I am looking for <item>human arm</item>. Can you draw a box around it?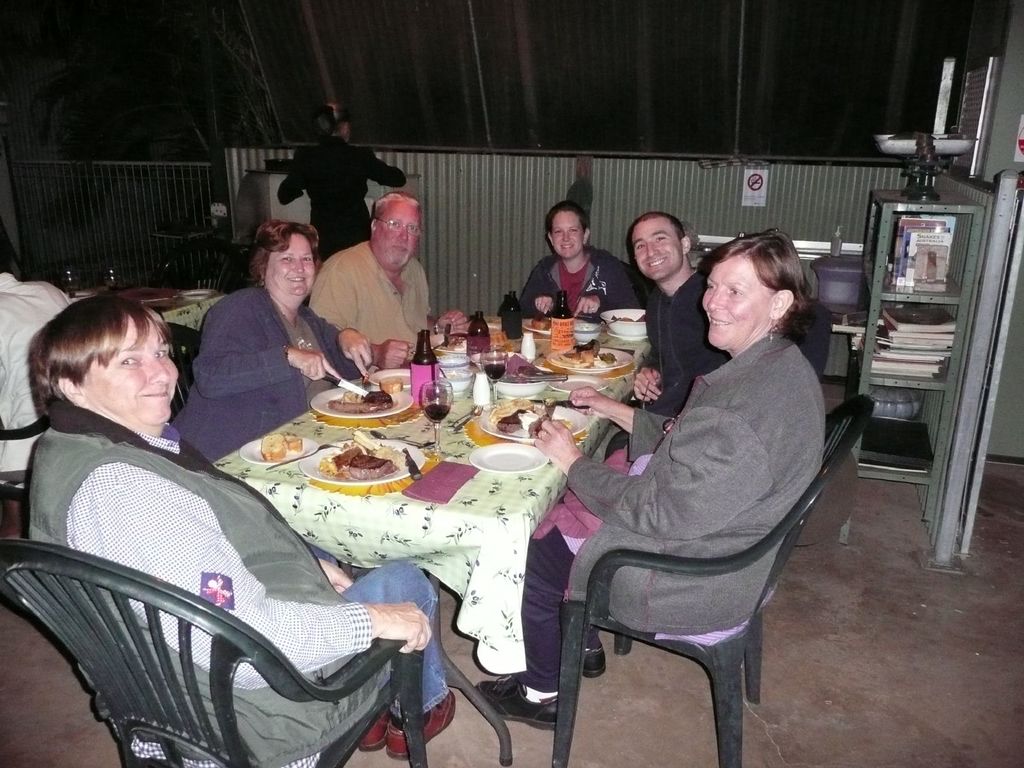
Sure, the bounding box is [left=420, top=277, right=477, bottom=338].
